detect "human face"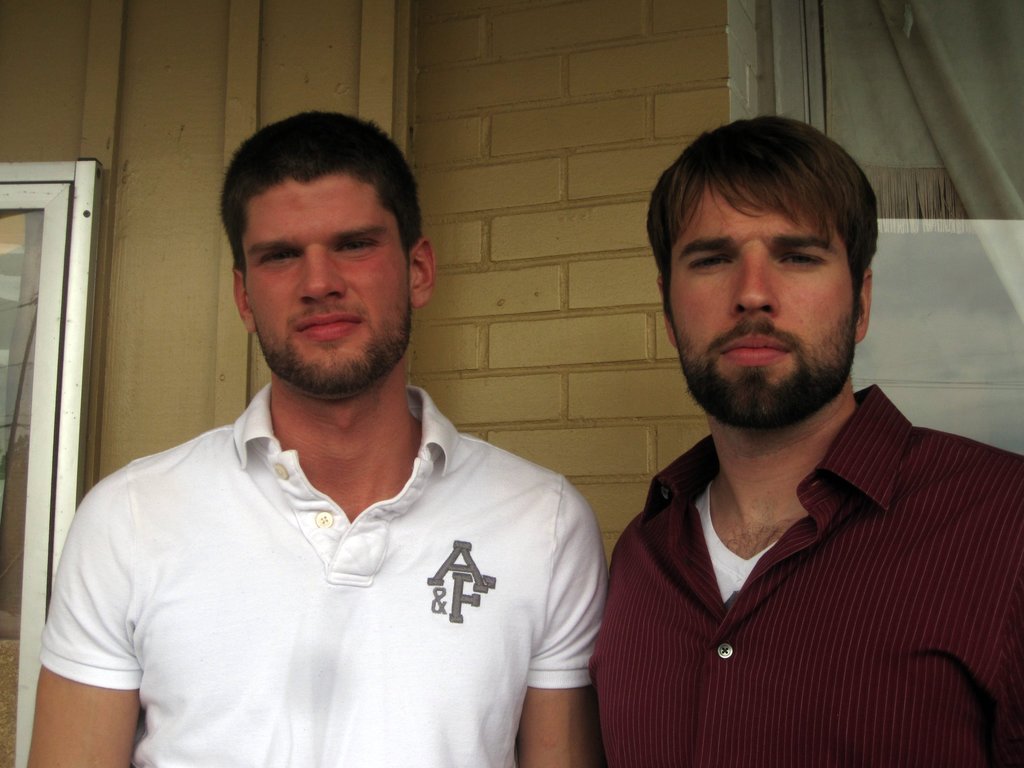
crop(246, 179, 410, 384)
